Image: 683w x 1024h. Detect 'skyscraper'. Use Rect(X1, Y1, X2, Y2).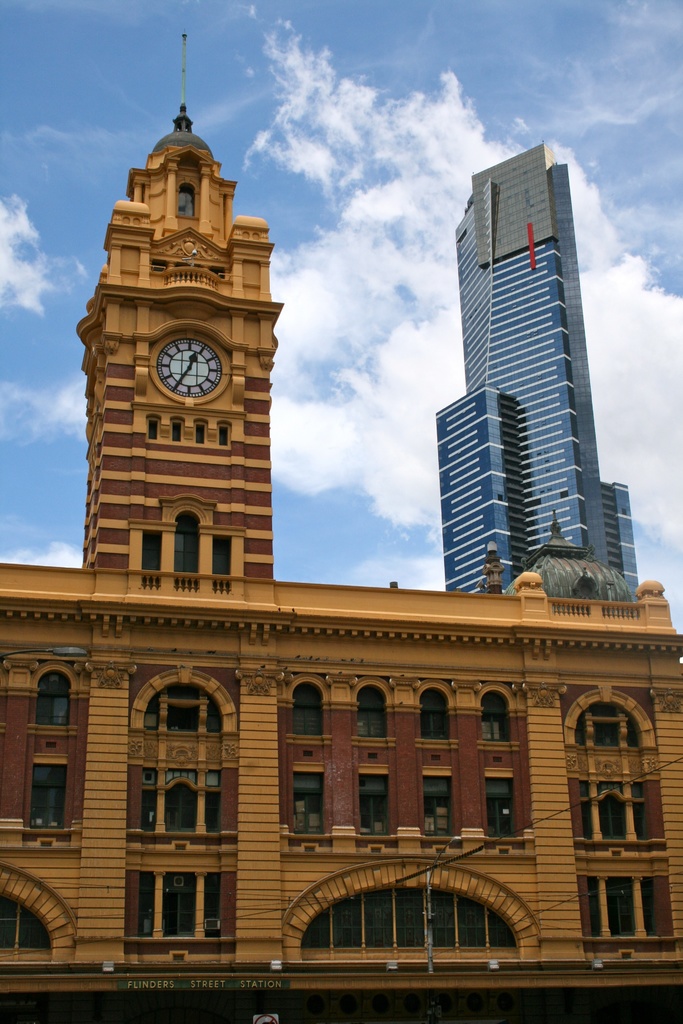
Rect(409, 122, 643, 639).
